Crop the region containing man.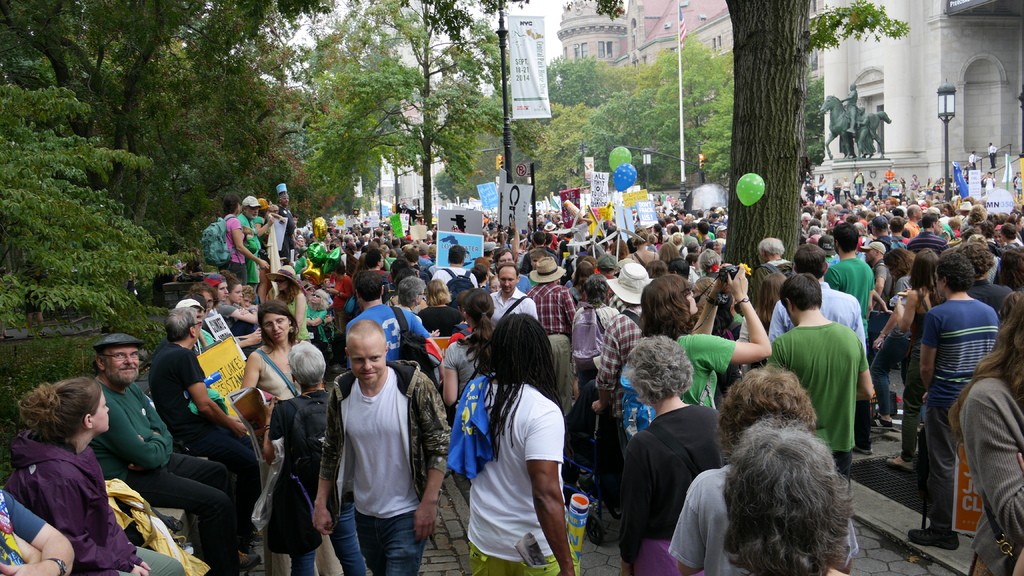
Crop region: detection(764, 272, 883, 572).
